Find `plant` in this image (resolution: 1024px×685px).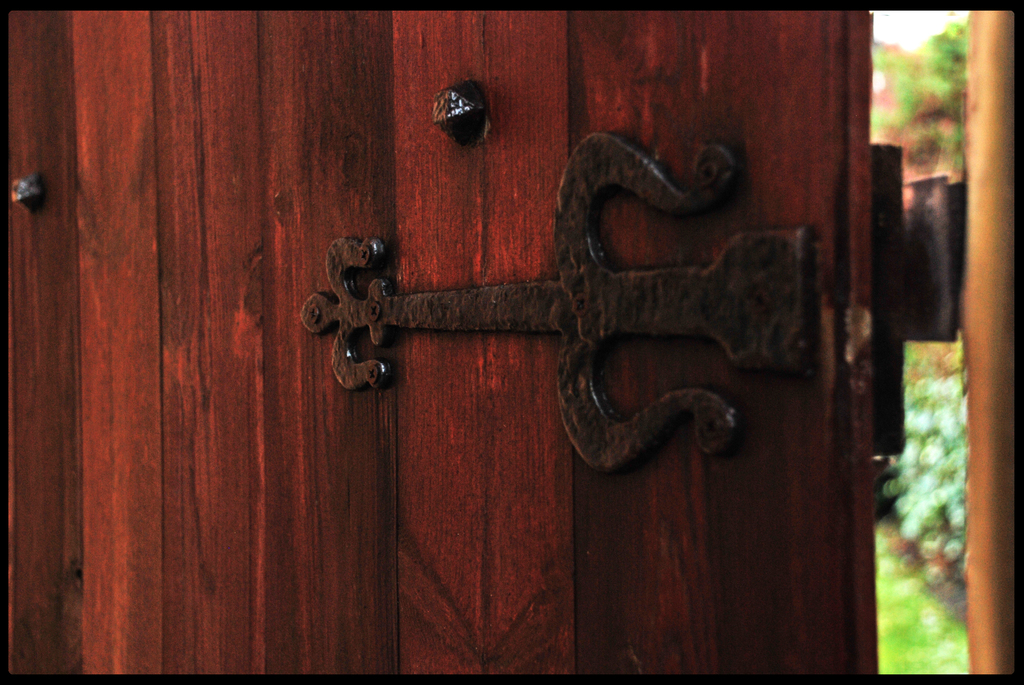
BBox(885, 348, 970, 579).
